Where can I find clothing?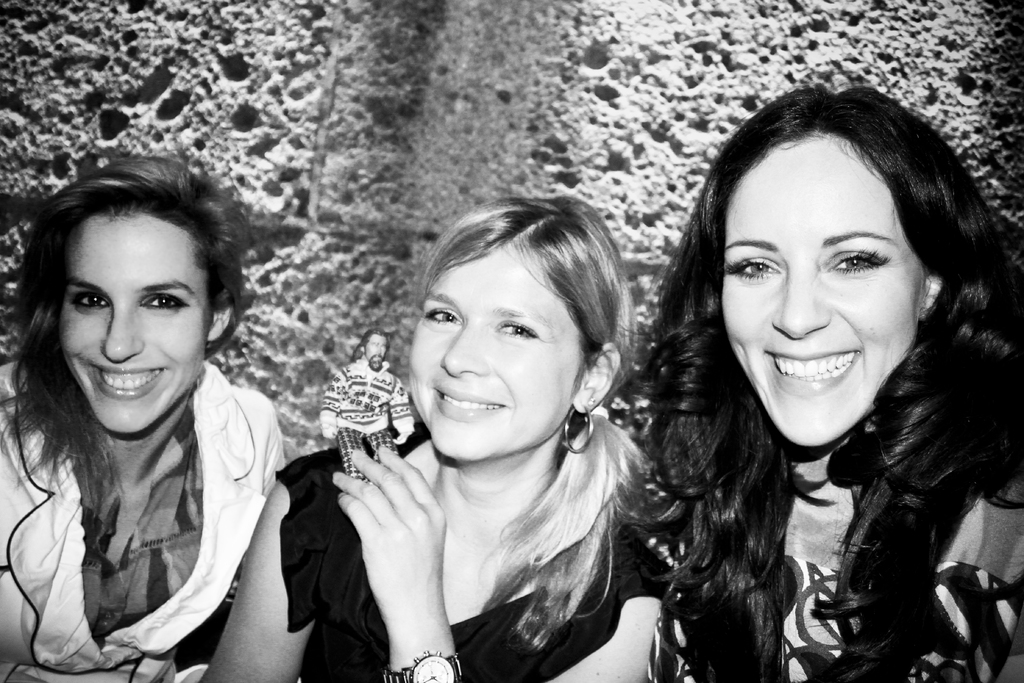
You can find it at (left=321, top=363, right=413, bottom=479).
